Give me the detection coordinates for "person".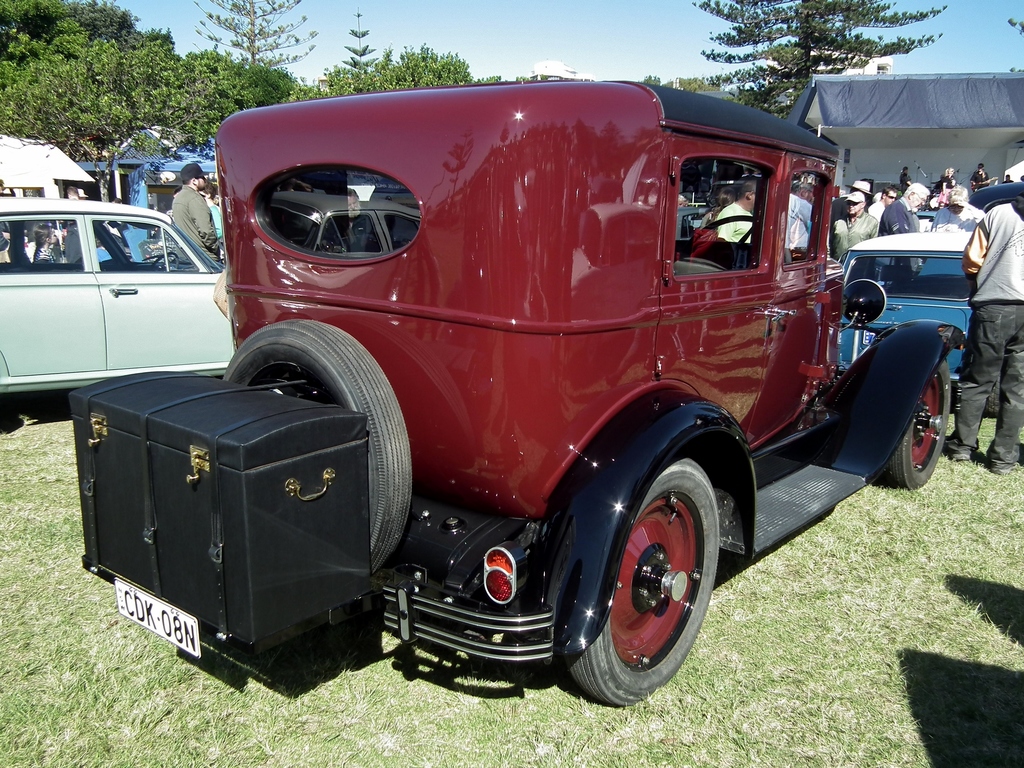
select_region(209, 172, 232, 246).
